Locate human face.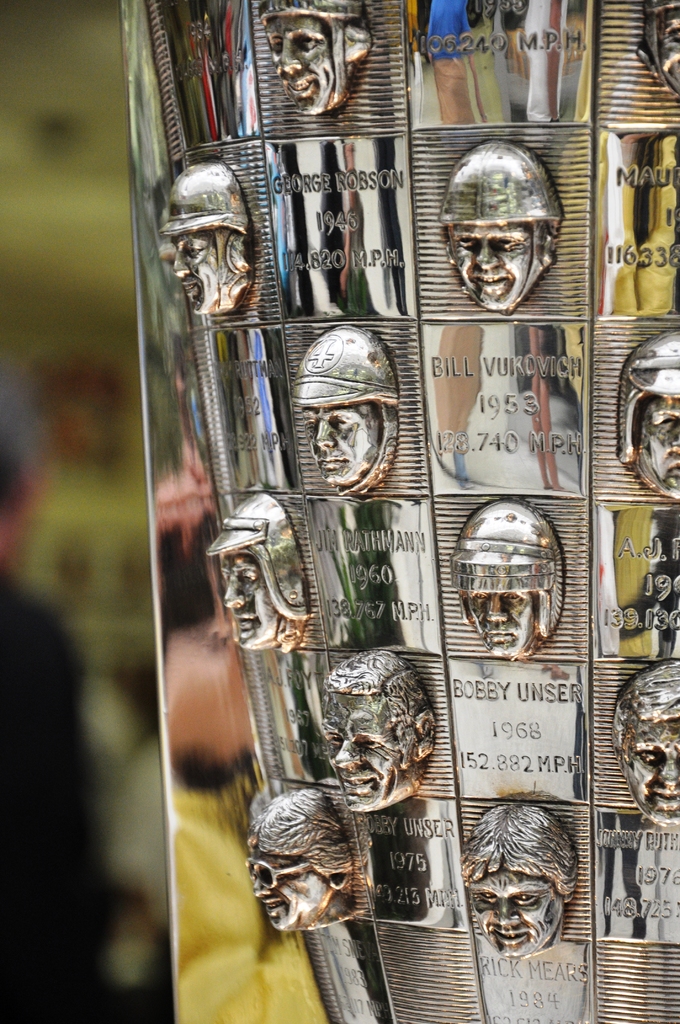
Bounding box: 629:395:679:500.
